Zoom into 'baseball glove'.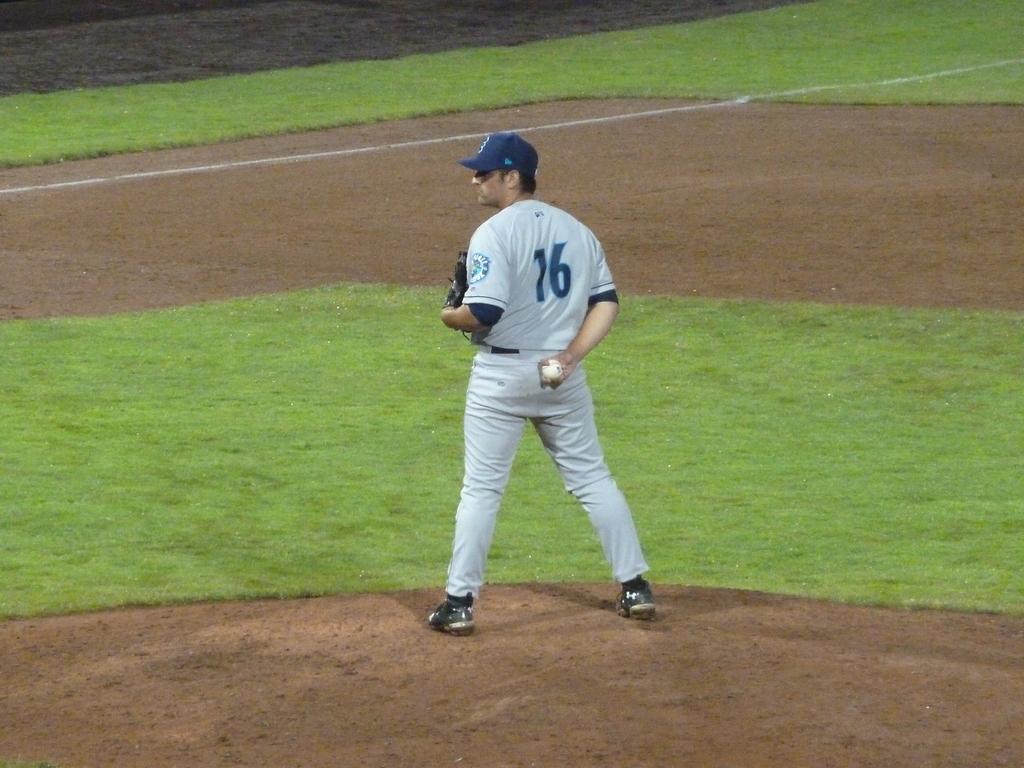
Zoom target: locate(443, 246, 468, 337).
